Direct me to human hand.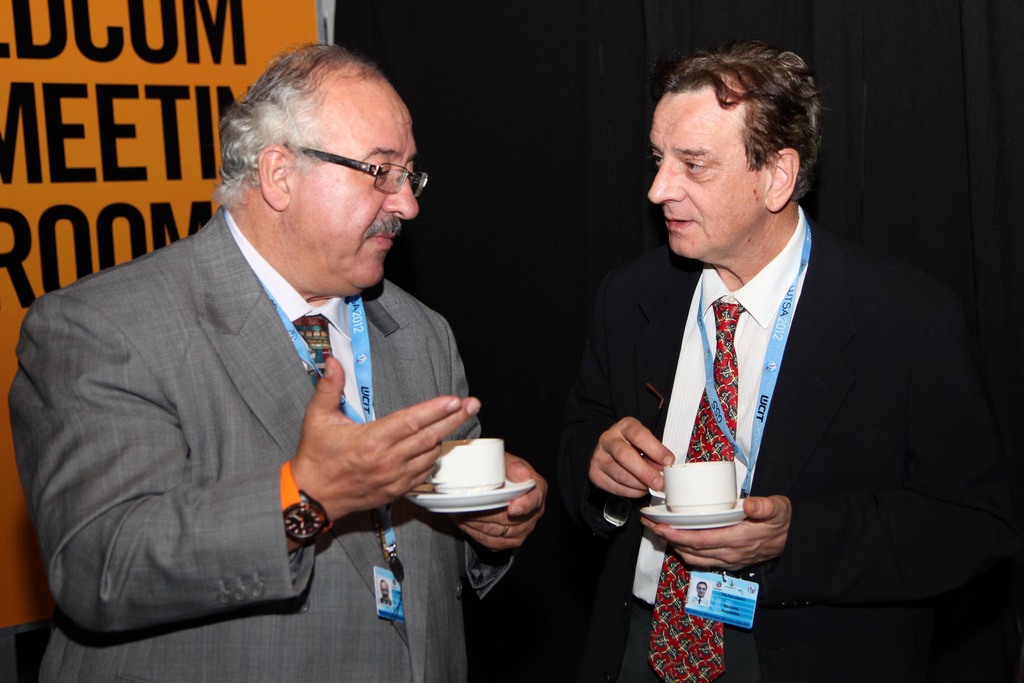
Direction: (x1=597, y1=411, x2=671, y2=493).
